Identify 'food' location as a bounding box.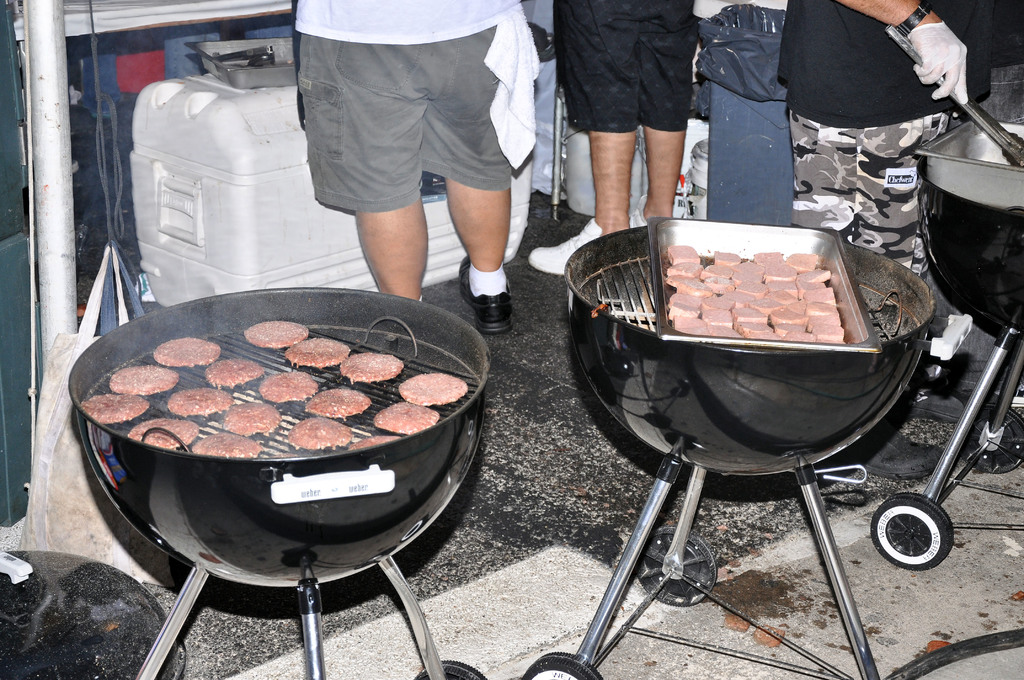
[x1=307, y1=385, x2=372, y2=416].
